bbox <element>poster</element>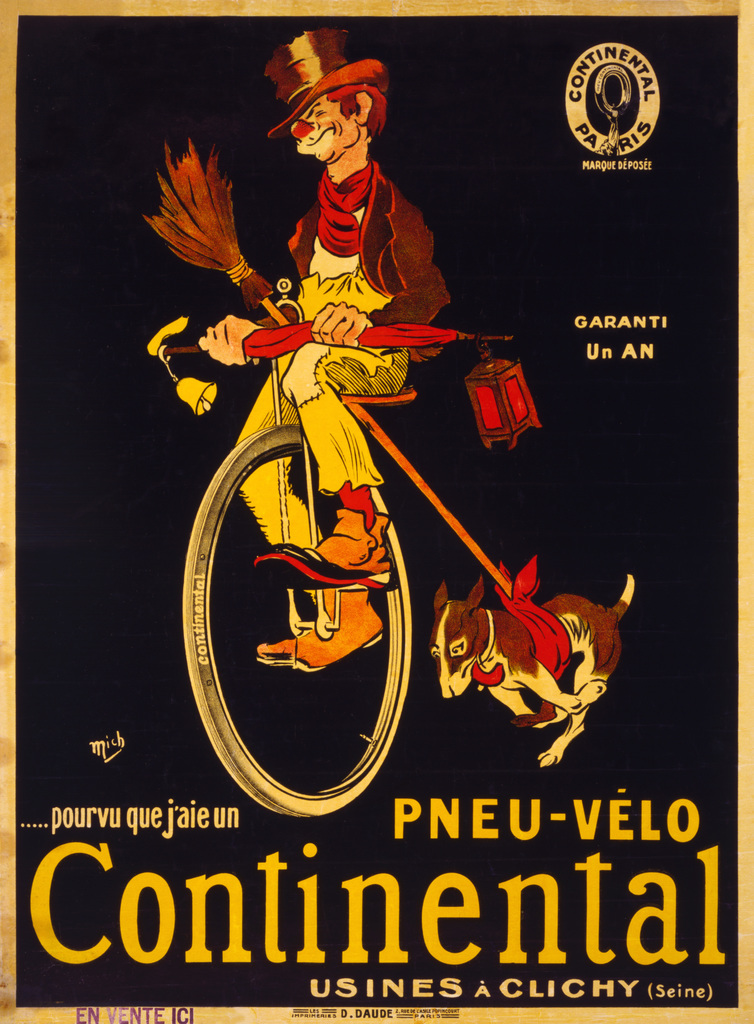
(0, 0, 753, 1023)
